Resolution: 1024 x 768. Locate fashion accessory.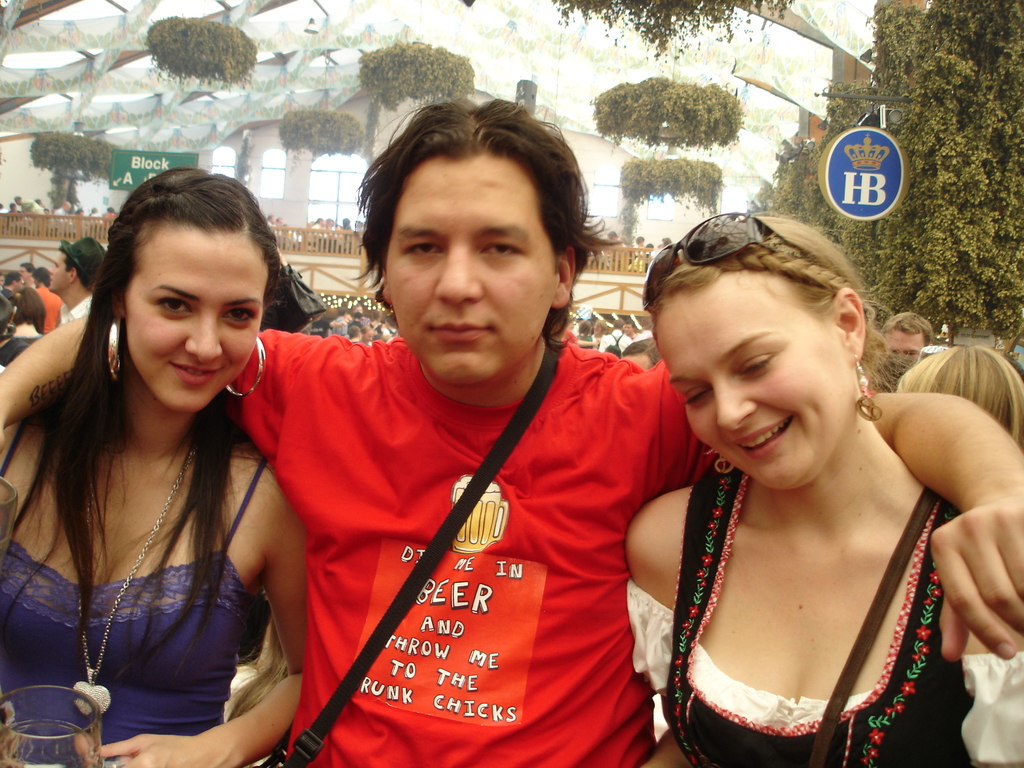
225,331,271,395.
